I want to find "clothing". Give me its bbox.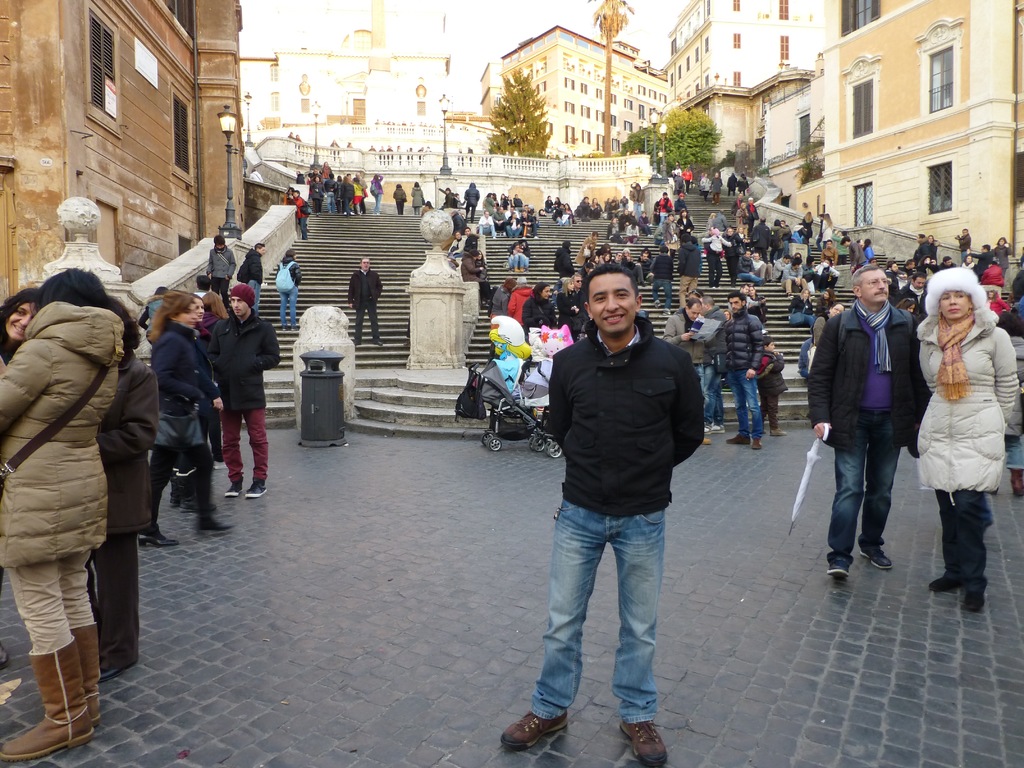
locate(522, 216, 538, 233).
